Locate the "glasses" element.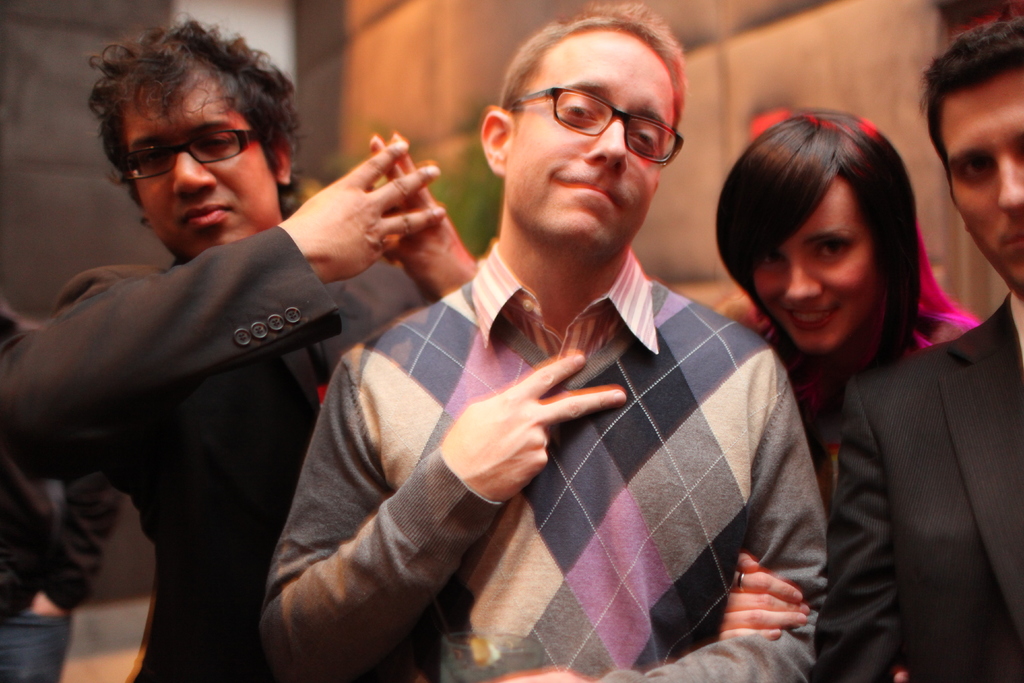
Element bbox: l=122, t=128, r=268, b=183.
